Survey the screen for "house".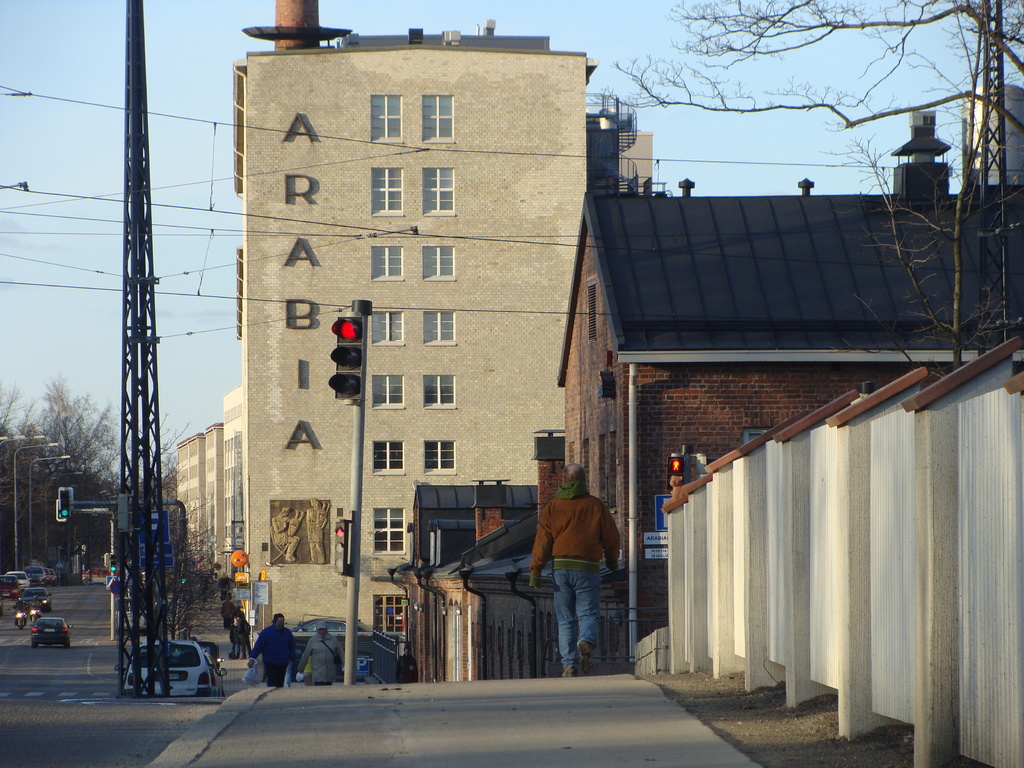
Survey found: [390, 481, 540, 691].
